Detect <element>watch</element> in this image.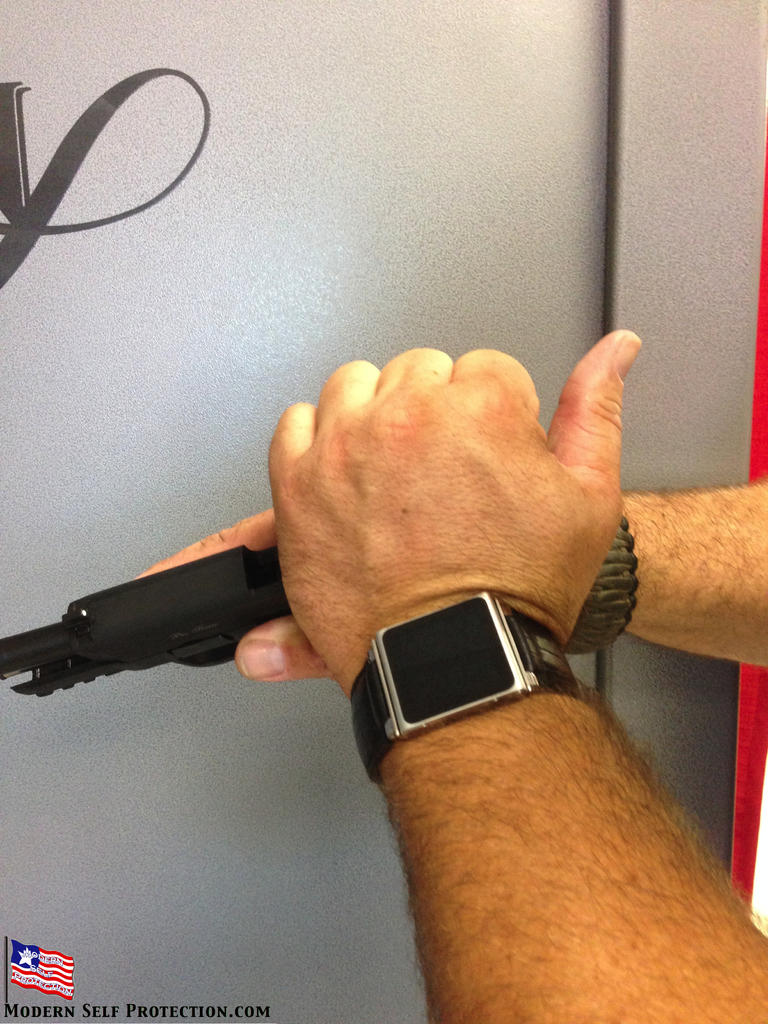
Detection: x1=347 y1=589 x2=585 y2=790.
